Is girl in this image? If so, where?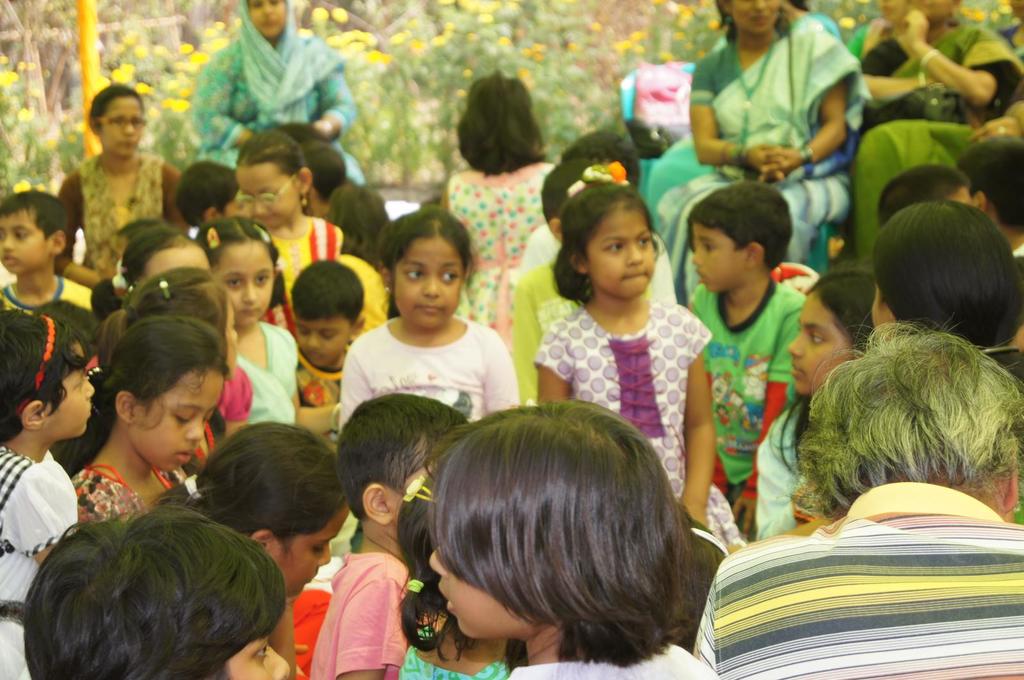
Yes, at Rect(54, 319, 230, 535).
